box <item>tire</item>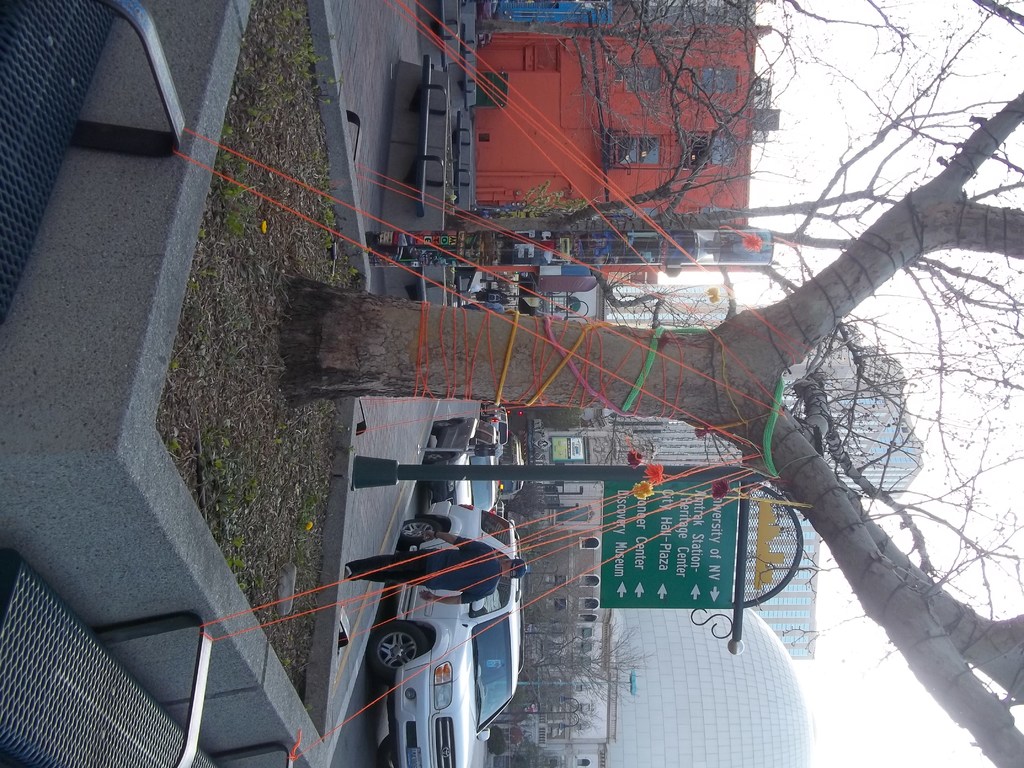
pyautogui.locateOnScreen(401, 519, 442, 547)
